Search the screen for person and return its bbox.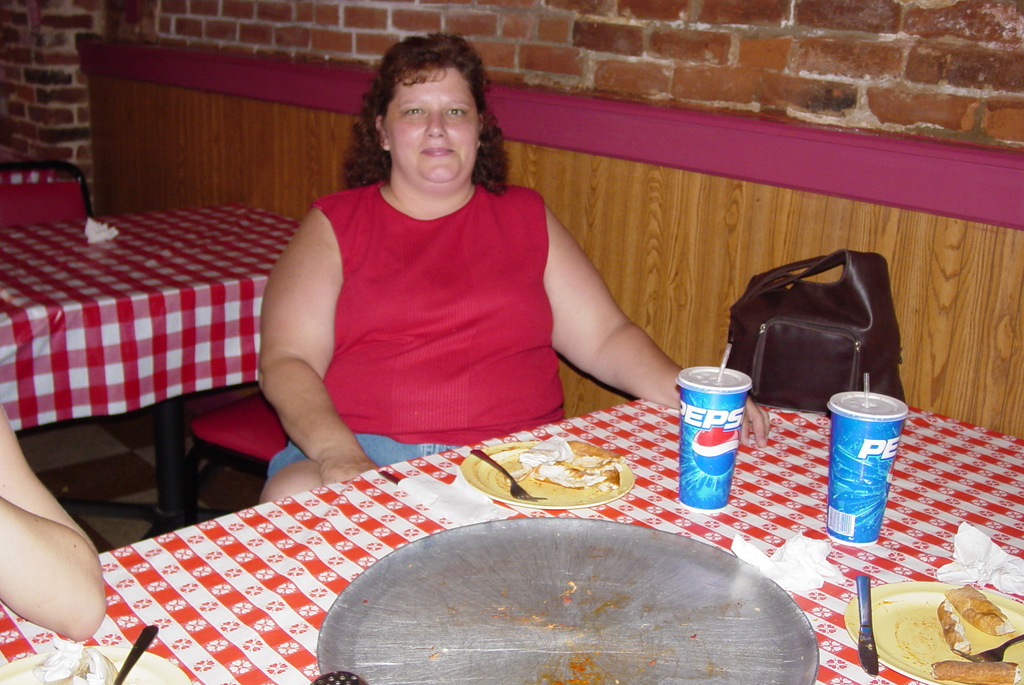
Found: (left=0, top=408, right=100, bottom=638).
